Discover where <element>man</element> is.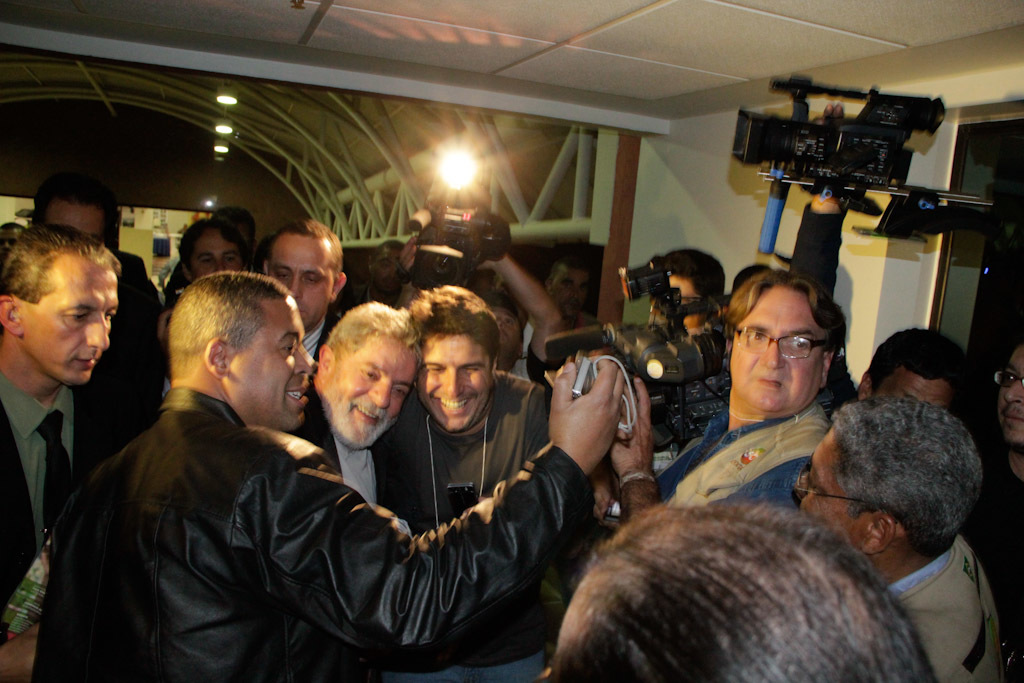
Discovered at l=0, t=229, r=130, b=682.
